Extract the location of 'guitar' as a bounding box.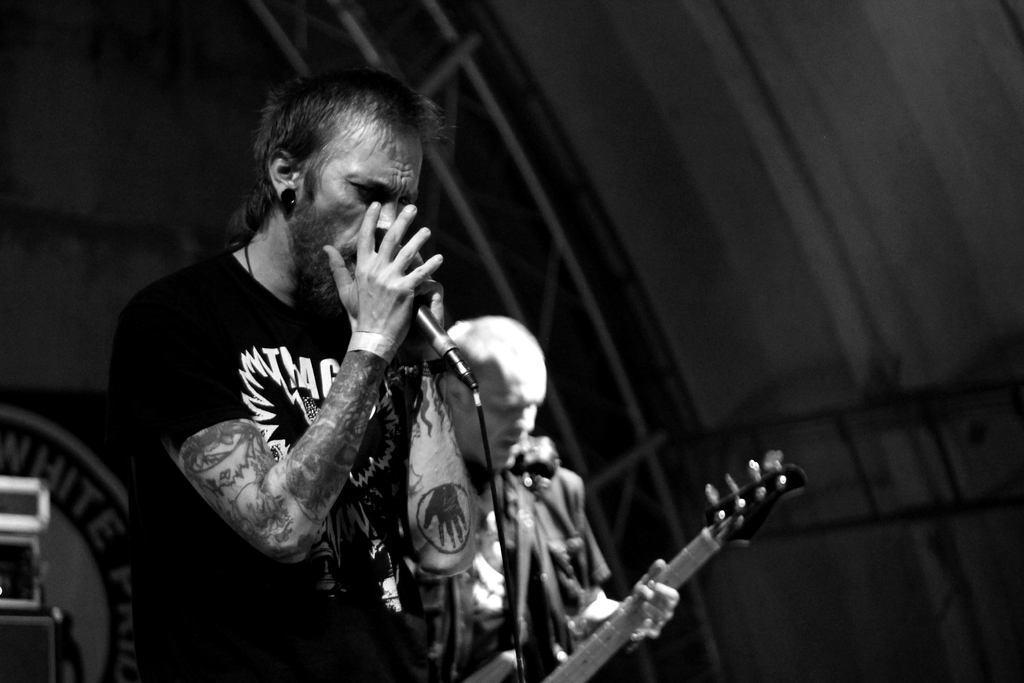
bbox=[564, 447, 826, 682].
